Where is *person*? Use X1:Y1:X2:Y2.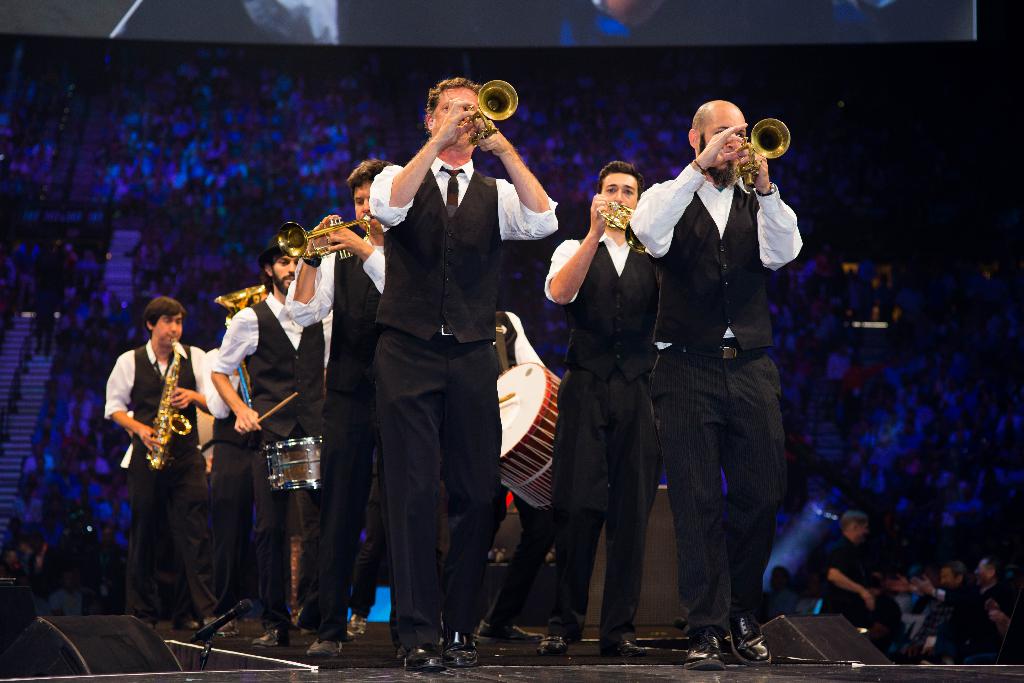
115:297:202:588.
